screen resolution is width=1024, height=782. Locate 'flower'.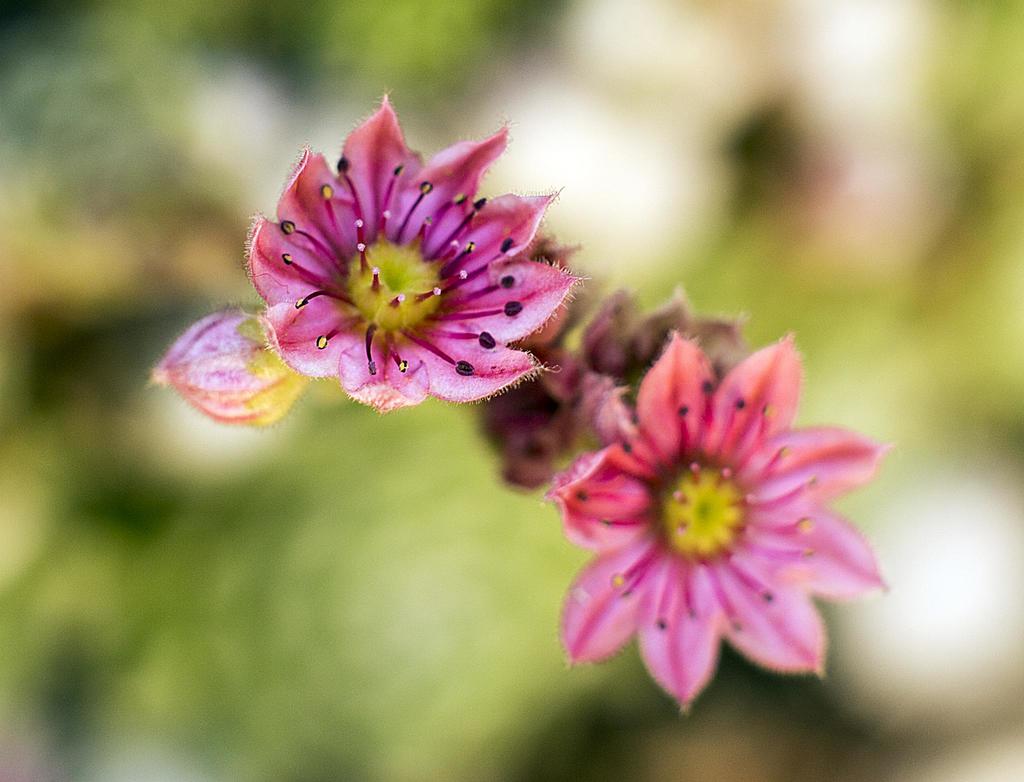
150,292,332,439.
